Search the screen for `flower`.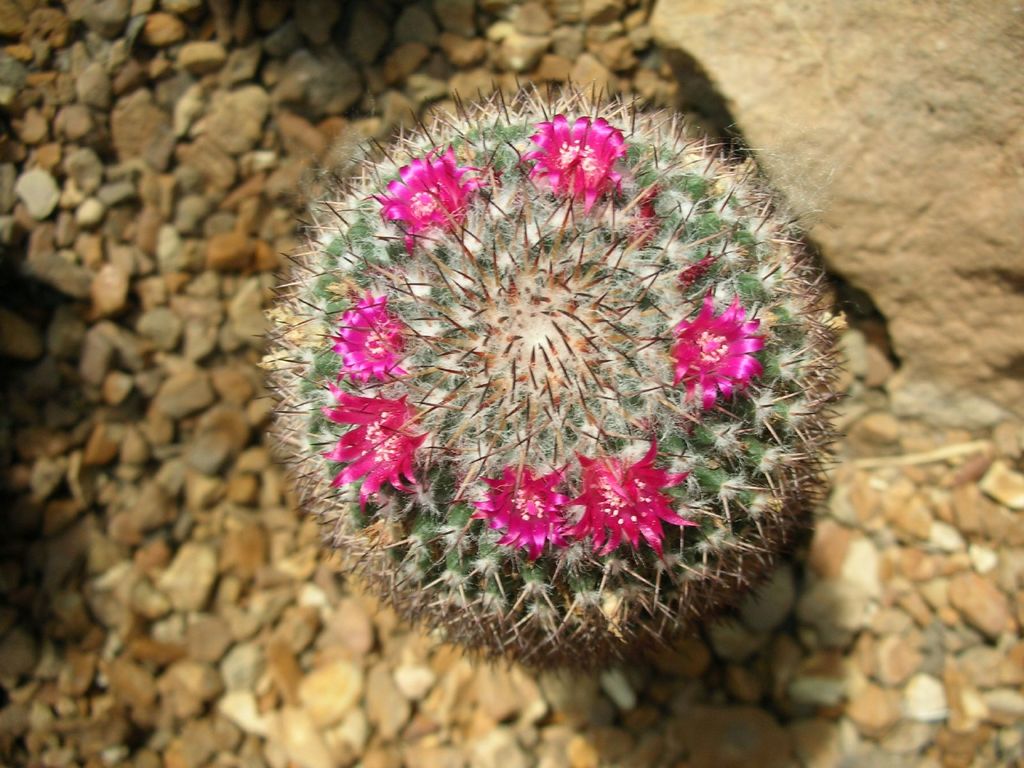
Found at Rect(579, 435, 688, 557).
